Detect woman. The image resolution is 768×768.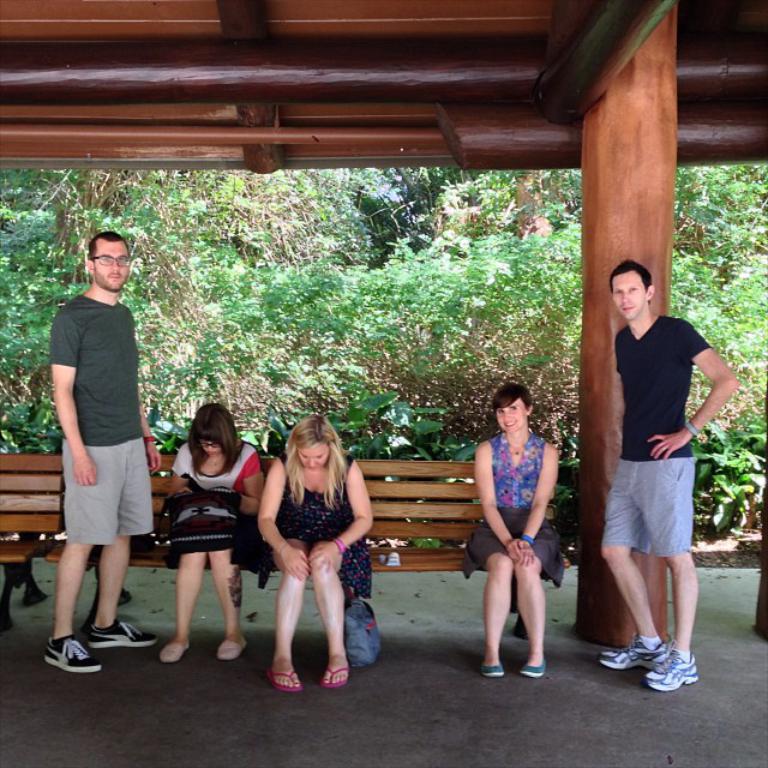
box=[472, 385, 563, 674].
